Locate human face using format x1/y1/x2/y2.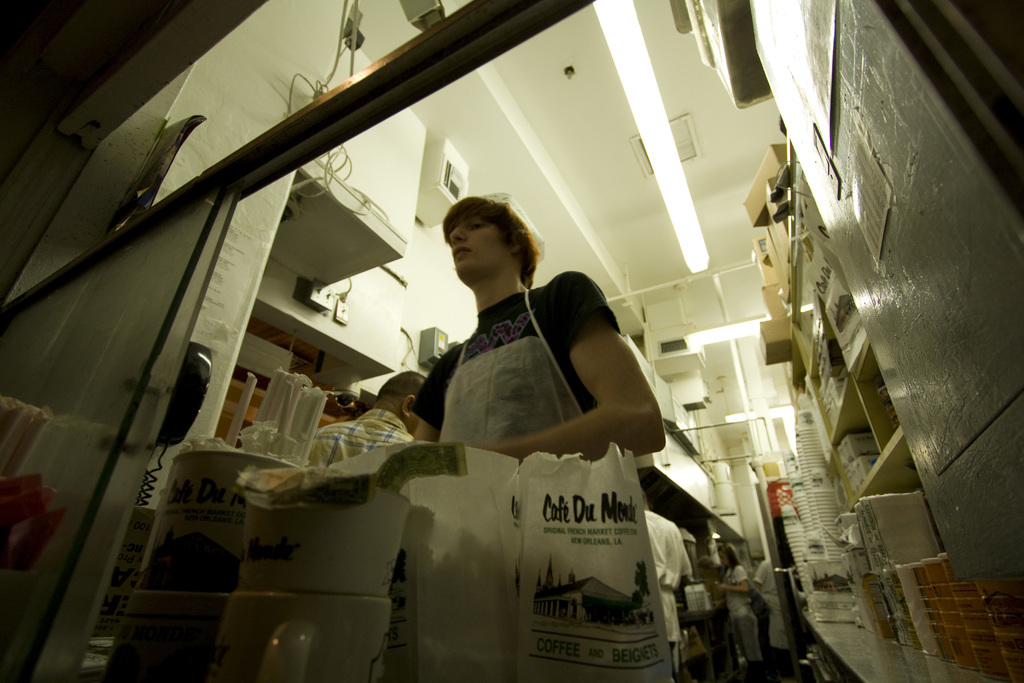
446/215/516/278.
